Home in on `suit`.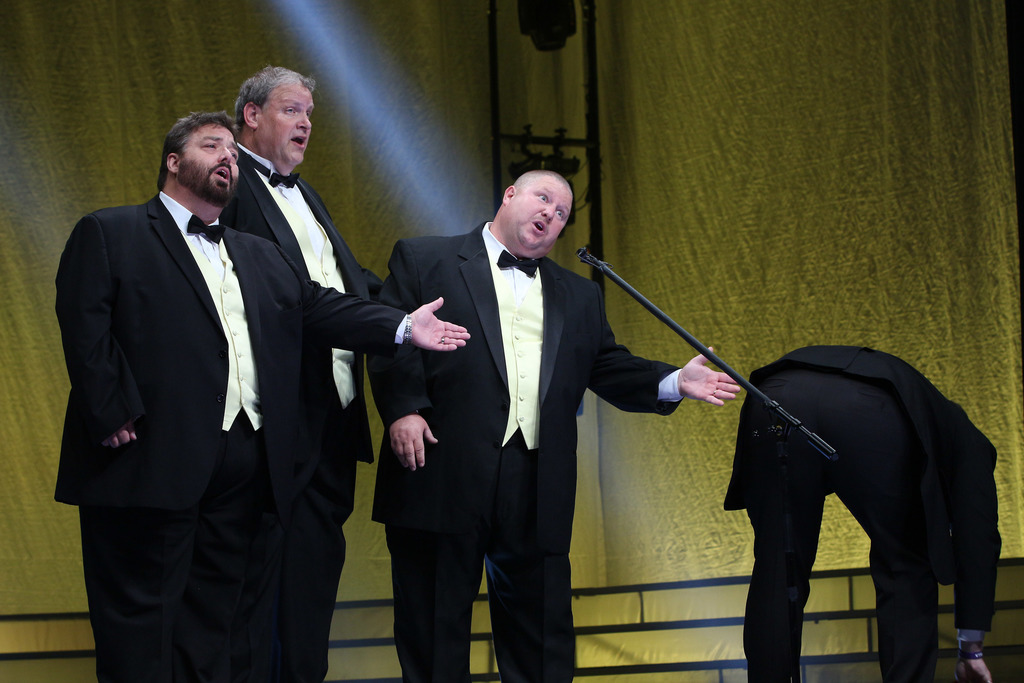
Homed in at l=47, t=186, r=408, b=682.
